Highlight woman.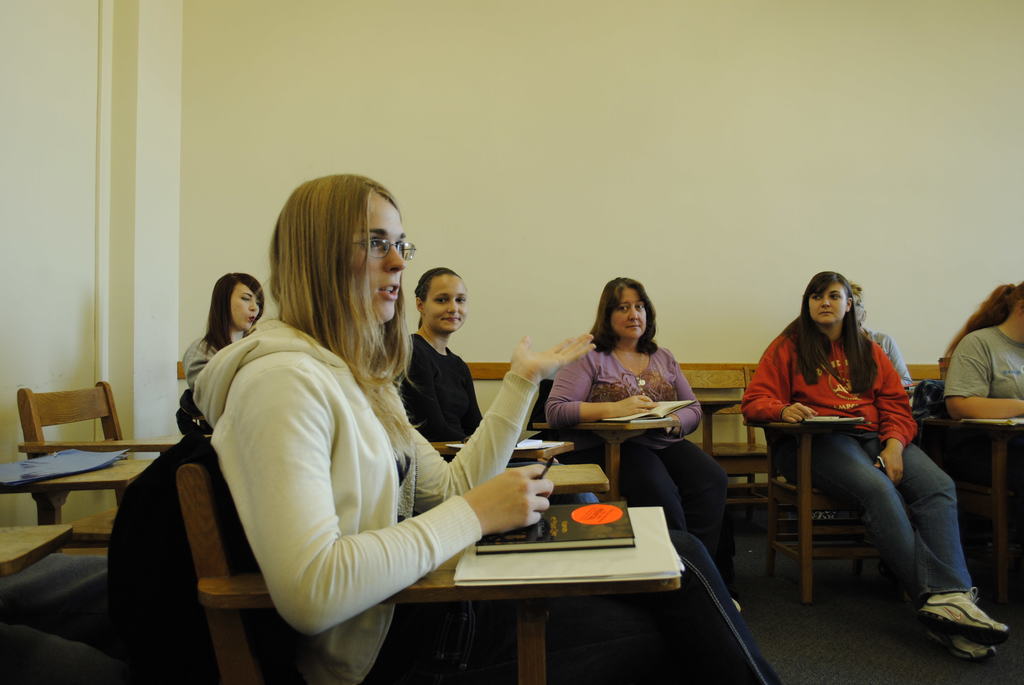
Highlighted region: (x1=175, y1=199, x2=493, y2=666).
